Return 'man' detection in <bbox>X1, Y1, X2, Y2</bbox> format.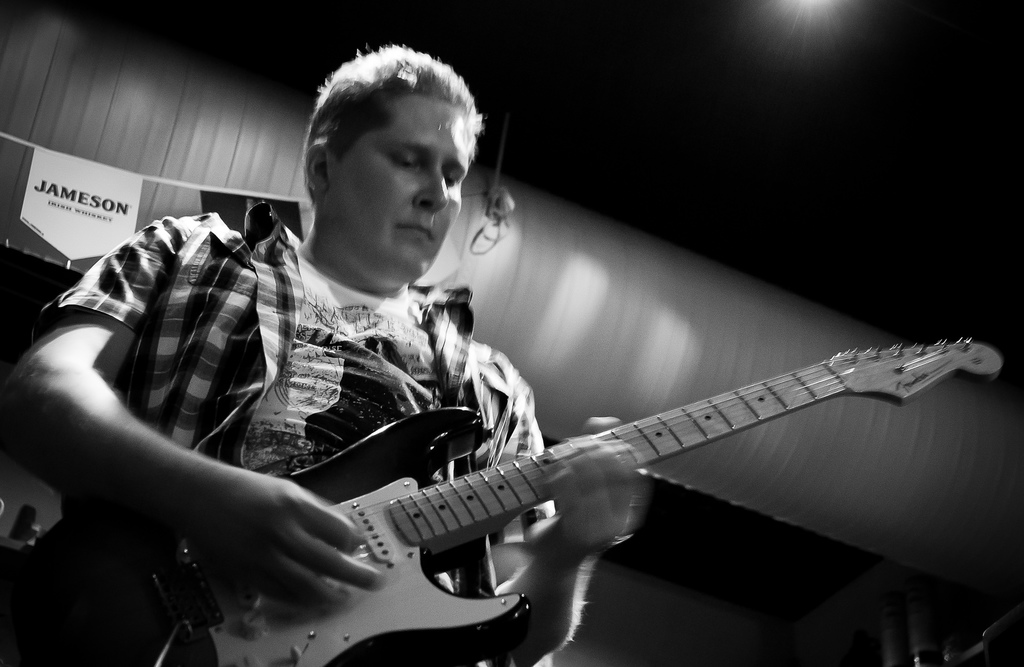
<bbox>1, 45, 642, 666</bbox>.
